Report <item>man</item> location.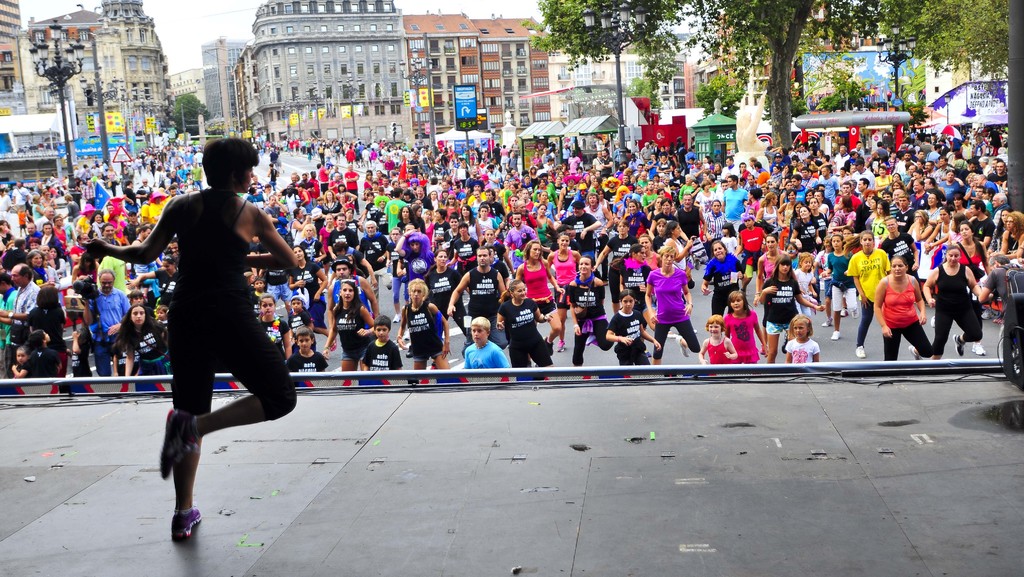
Report: locate(191, 160, 202, 189).
